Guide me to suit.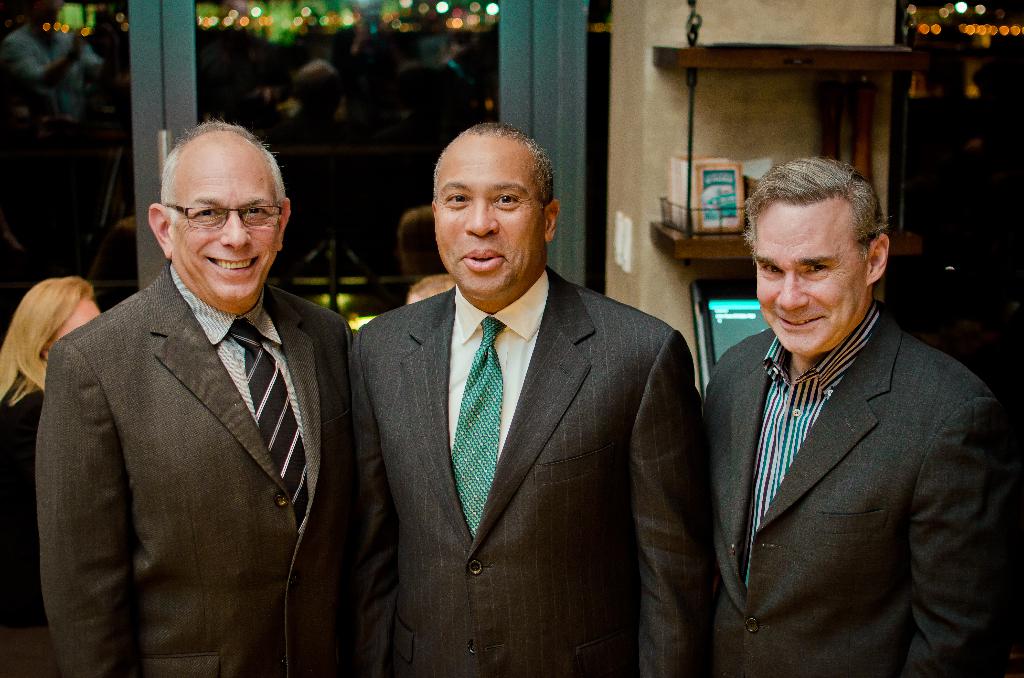
Guidance: <box>700,302,1023,677</box>.
